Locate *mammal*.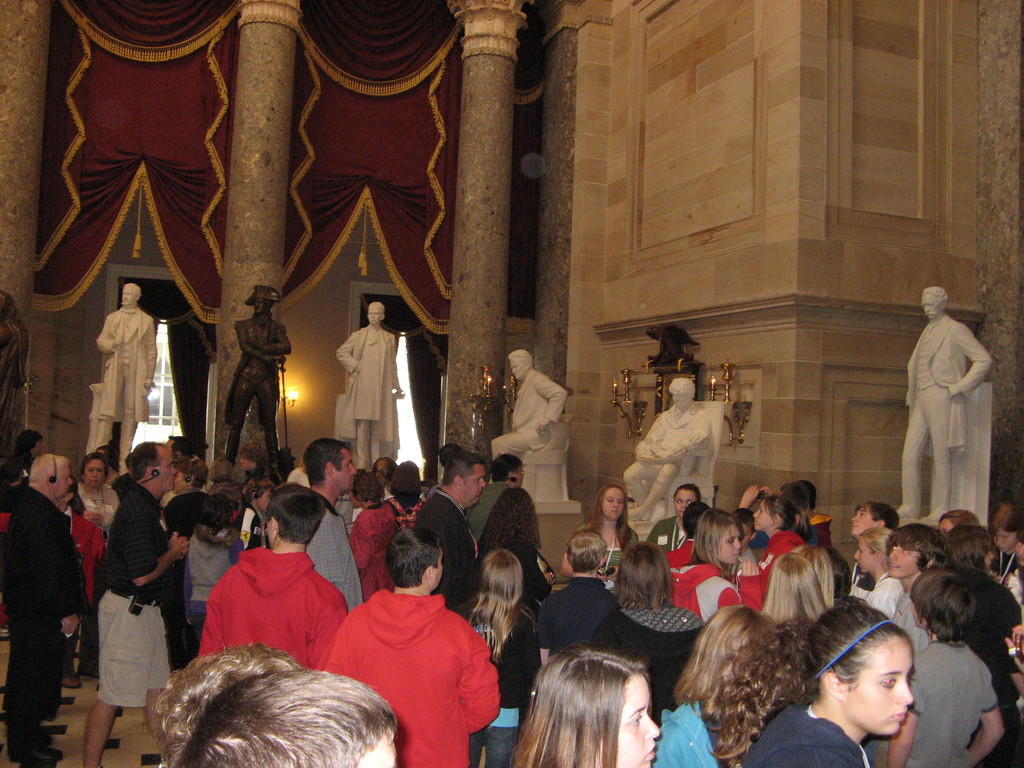
Bounding box: pyautogui.locateOnScreen(897, 282, 995, 524).
